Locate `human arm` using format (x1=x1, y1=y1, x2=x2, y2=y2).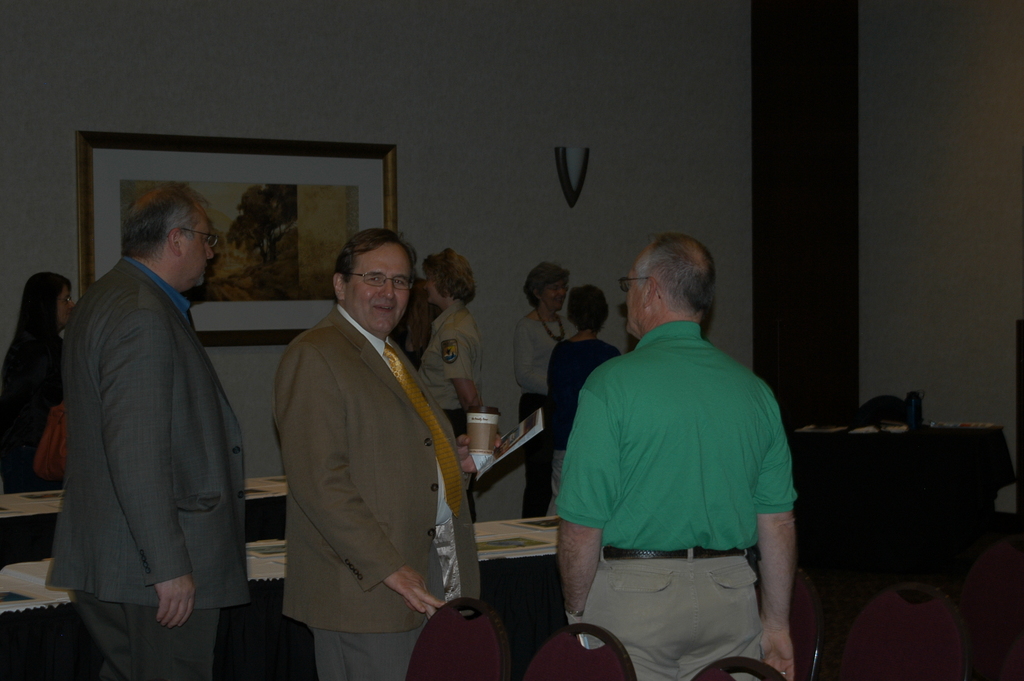
(x1=98, y1=306, x2=204, y2=628).
